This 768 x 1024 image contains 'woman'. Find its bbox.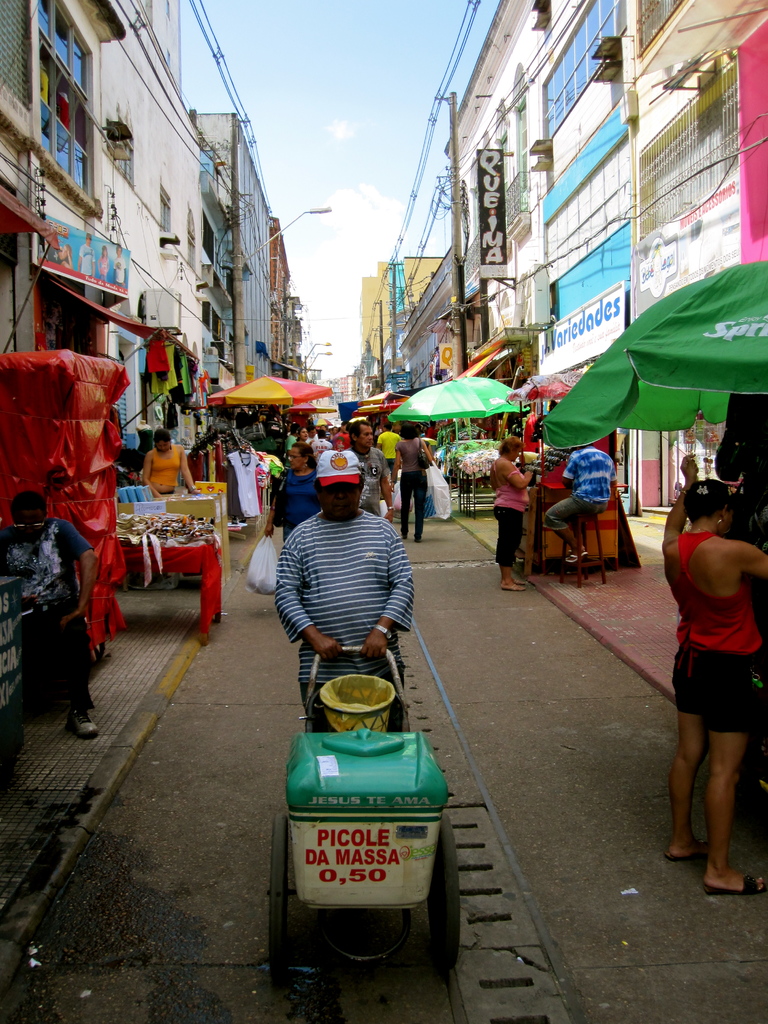
137, 429, 198, 497.
